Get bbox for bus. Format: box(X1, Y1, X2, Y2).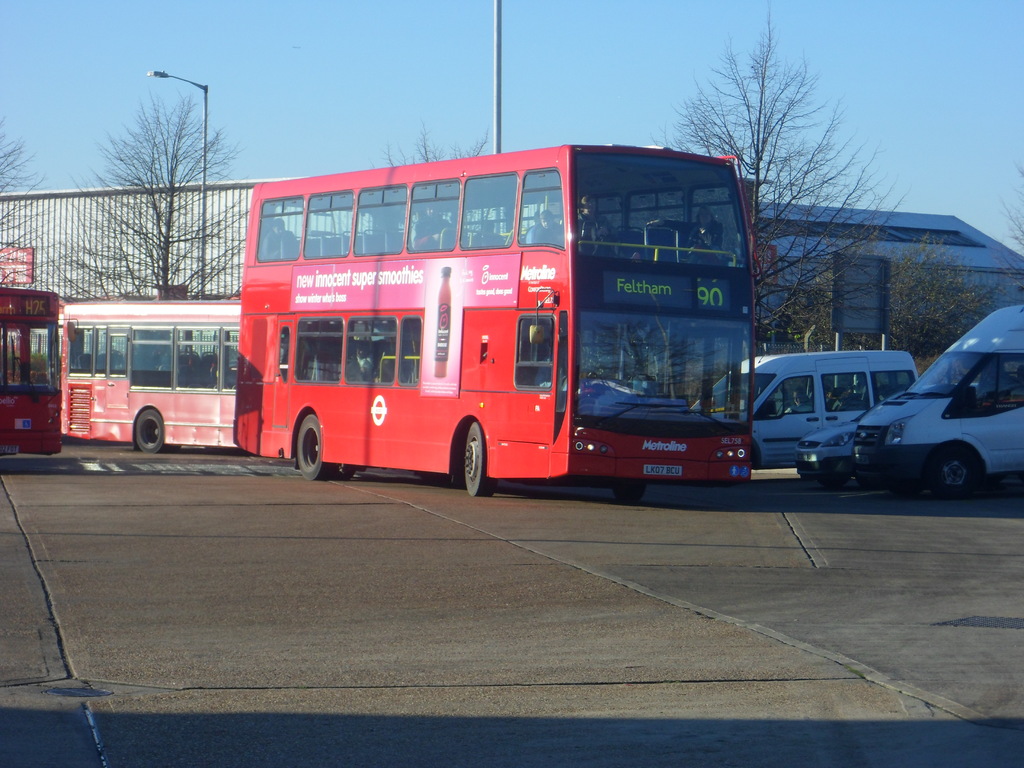
box(60, 296, 241, 454).
